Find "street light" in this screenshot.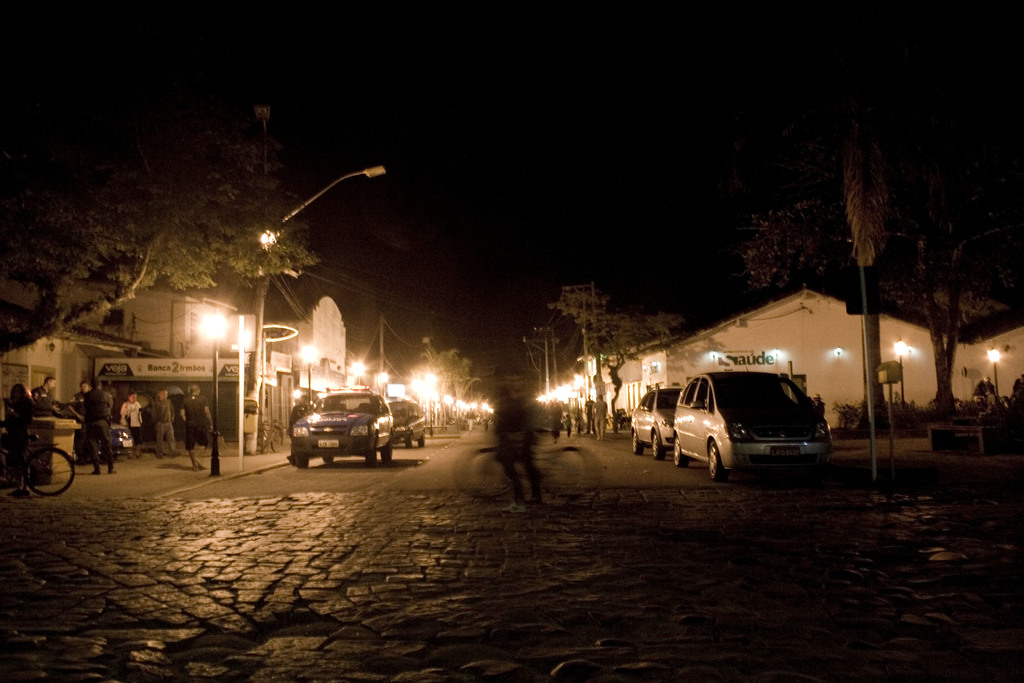
The bounding box for "street light" is rect(196, 306, 223, 477).
